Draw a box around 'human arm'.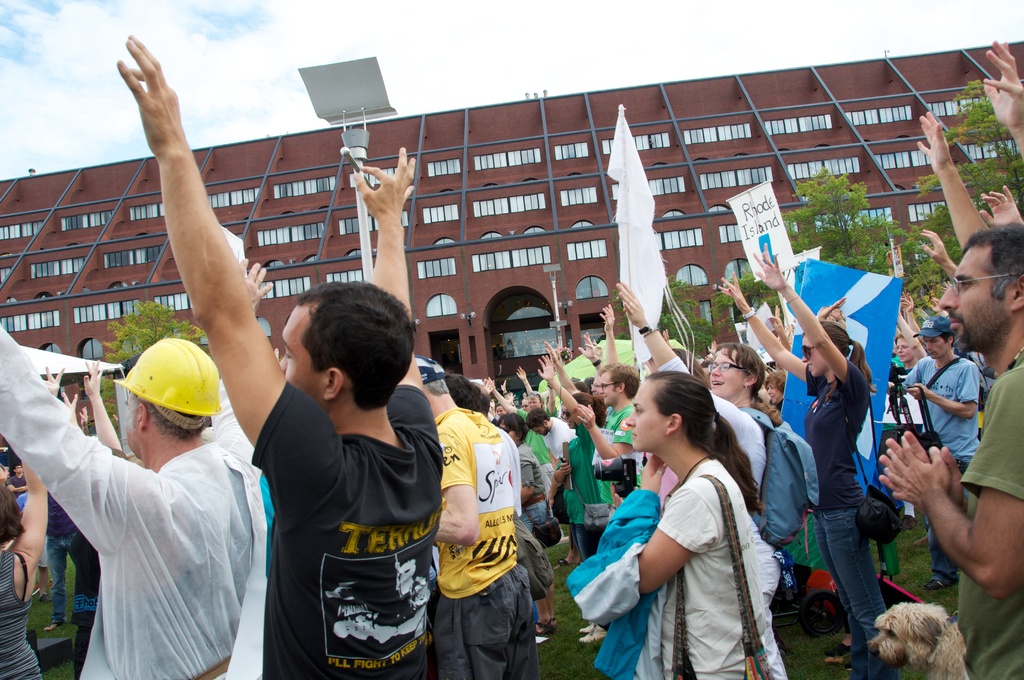
Rect(577, 397, 616, 459).
